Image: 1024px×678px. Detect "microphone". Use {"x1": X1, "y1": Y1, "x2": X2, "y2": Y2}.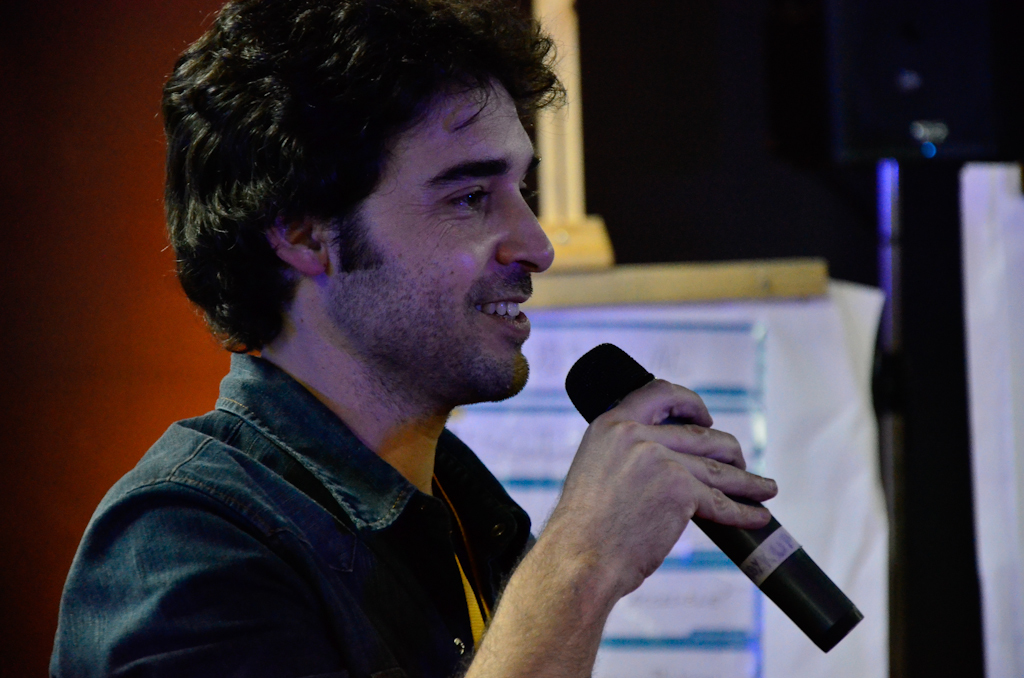
{"x1": 565, "y1": 338, "x2": 861, "y2": 655}.
